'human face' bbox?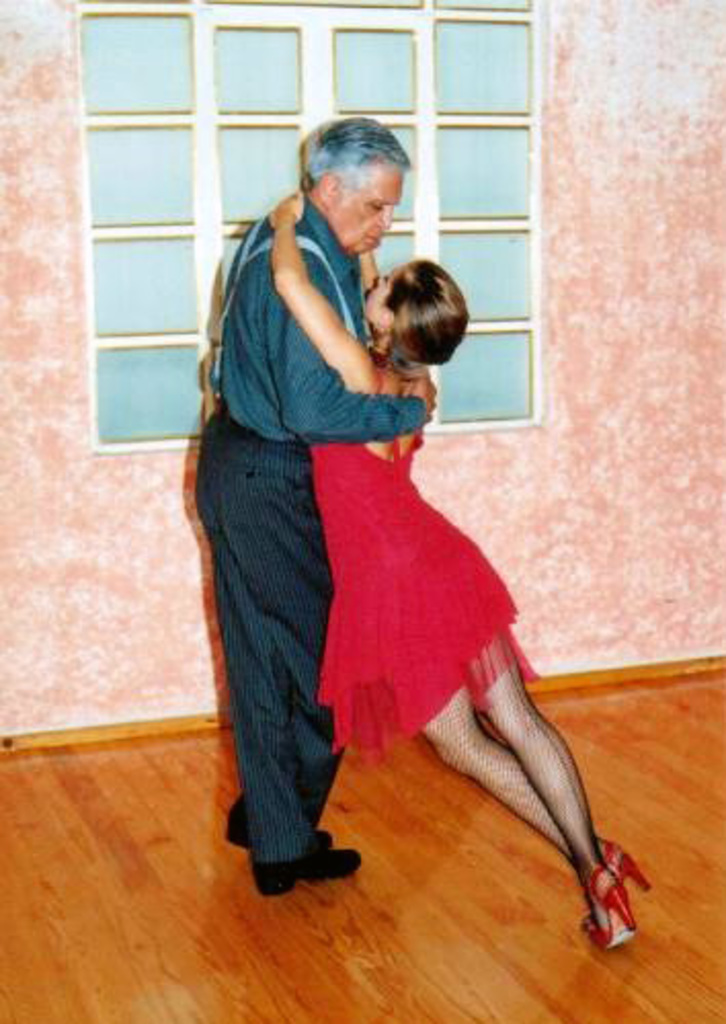
(369,259,406,326)
